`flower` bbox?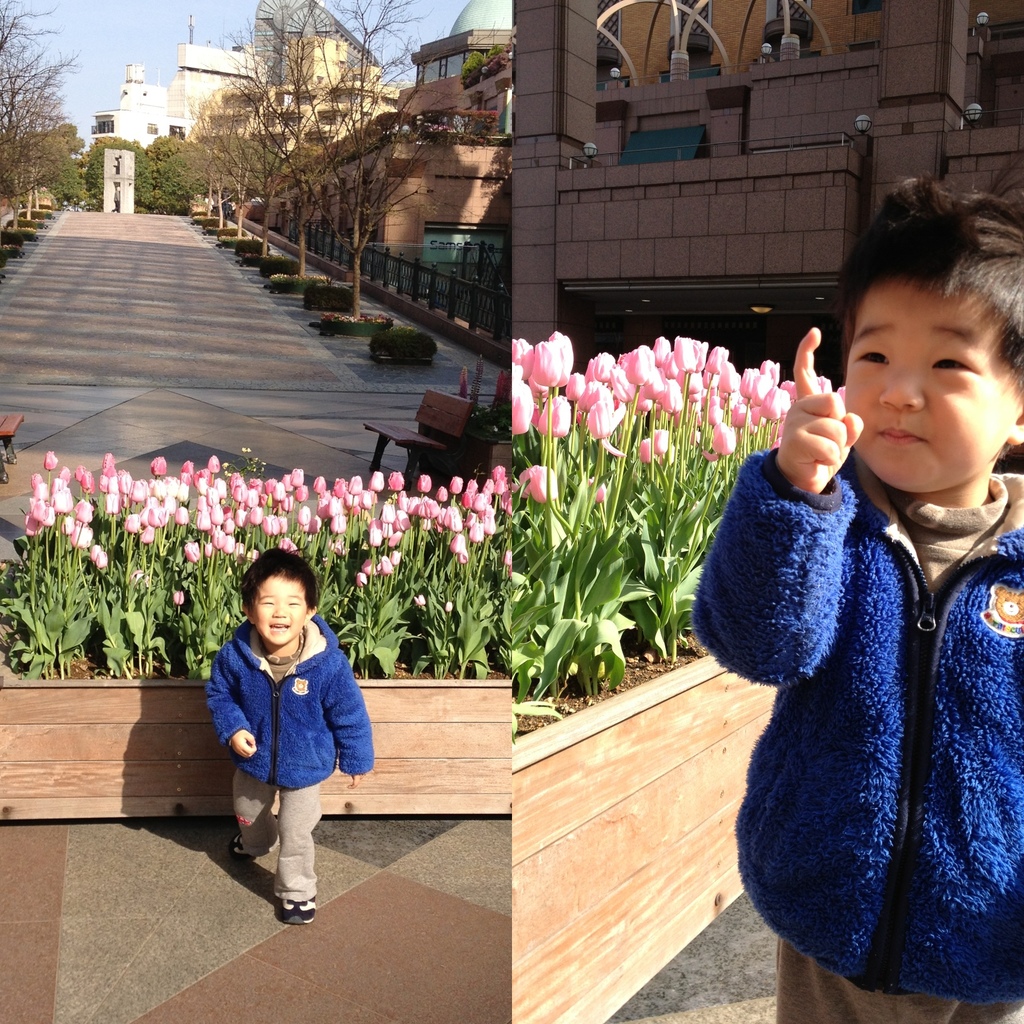
88, 550, 108, 567
